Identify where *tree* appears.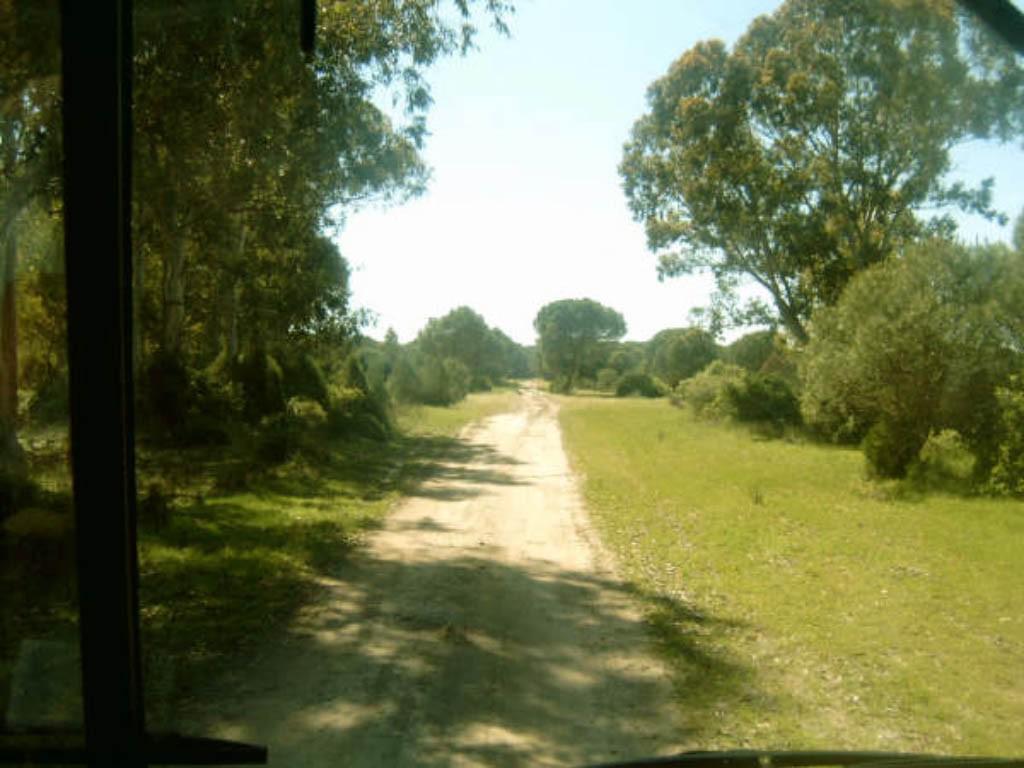
Appears at left=614, top=0, right=1015, bottom=501.
